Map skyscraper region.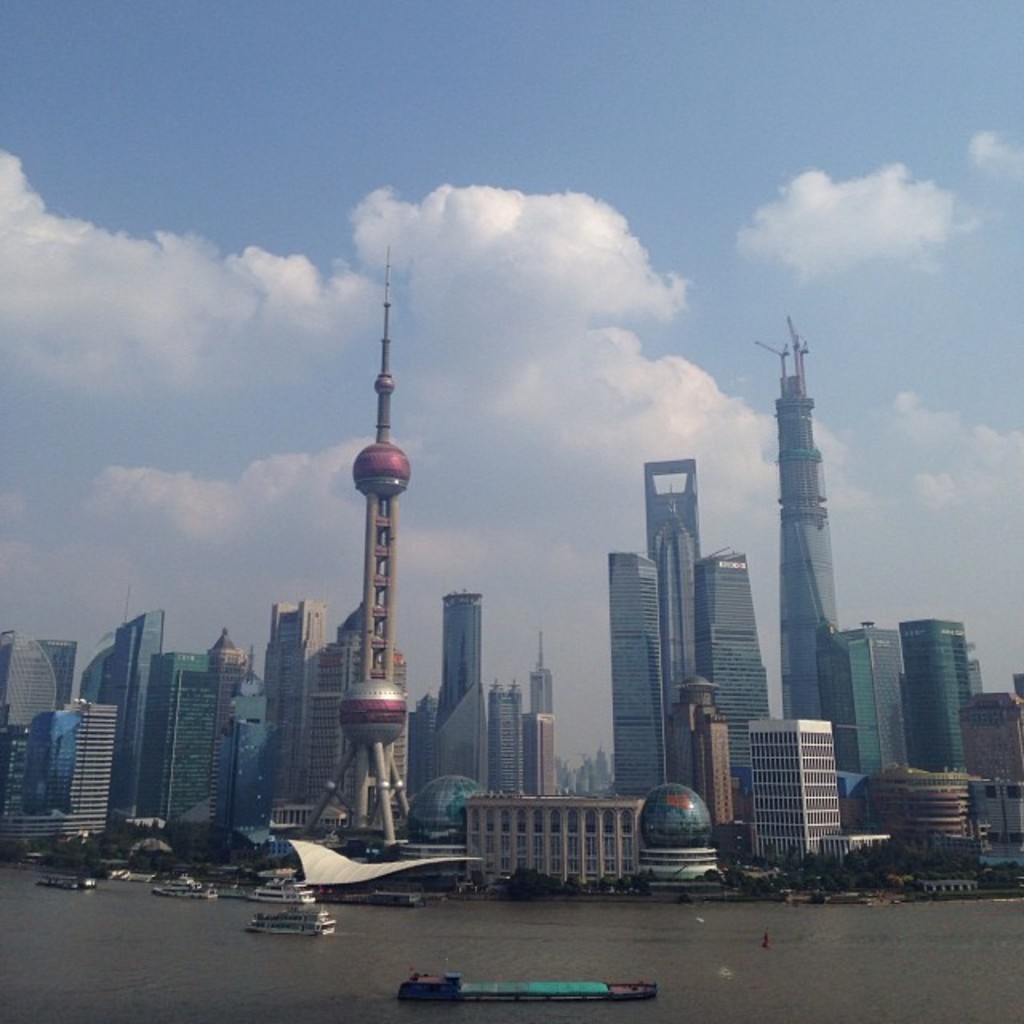
Mapped to {"left": 867, "top": 619, "right": 902, "bottom": 779}.
